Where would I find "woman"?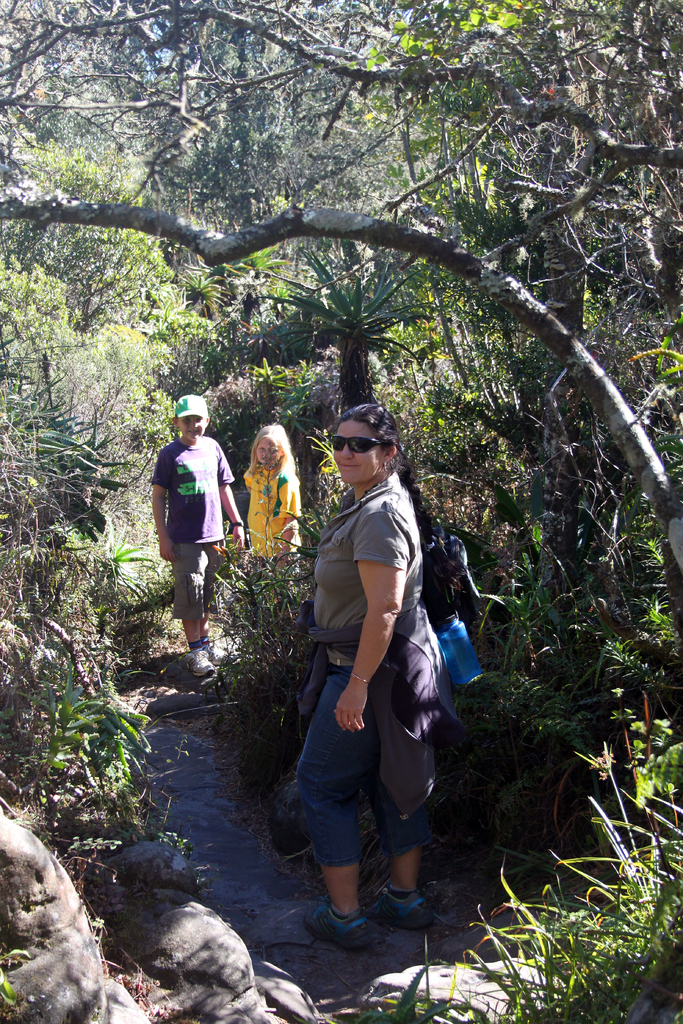
At rect(293, 402, 480, 949).
